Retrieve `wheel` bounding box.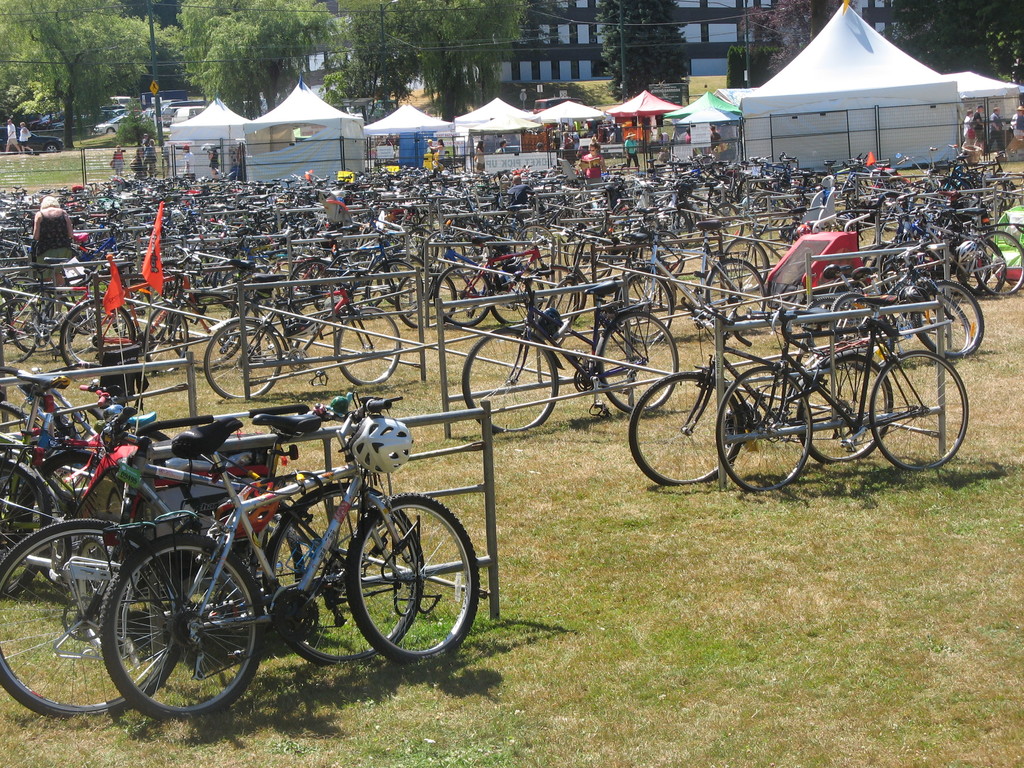
Bounding box: box=[703, 260, 764, 318].
